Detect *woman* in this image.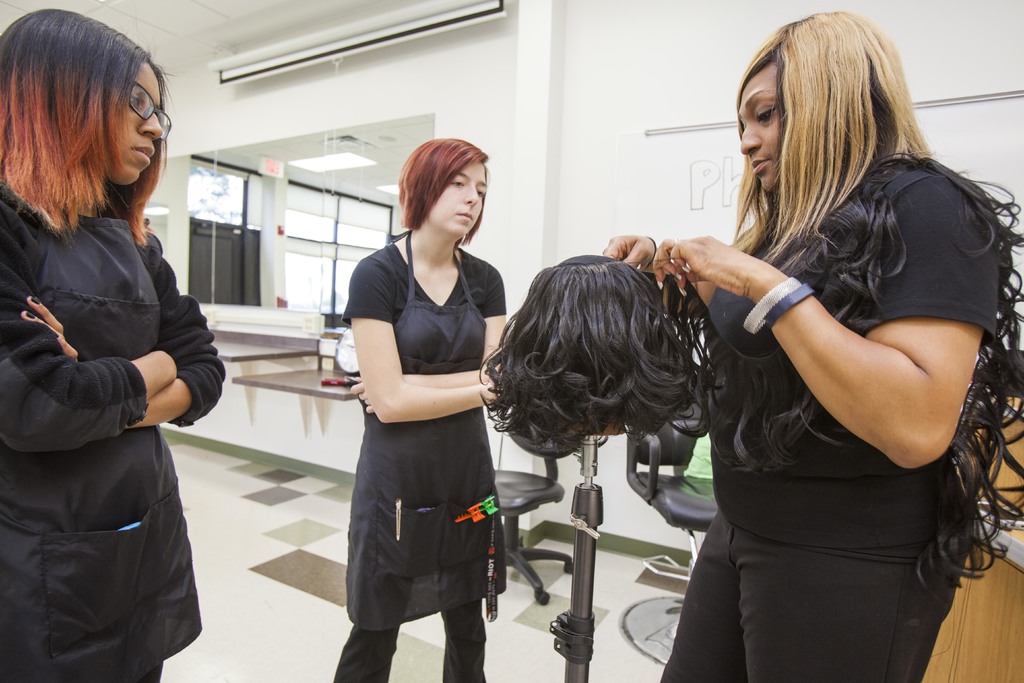
Detection: crop(333, 137, 506, 682).
